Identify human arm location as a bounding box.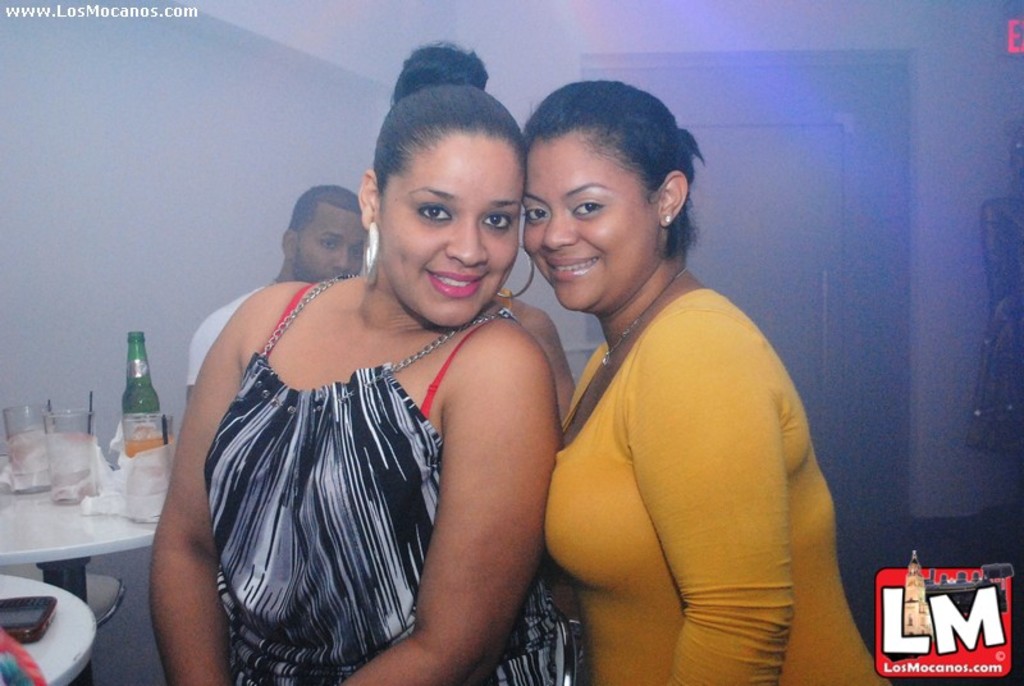
detection(184, 291, 246, 407).
